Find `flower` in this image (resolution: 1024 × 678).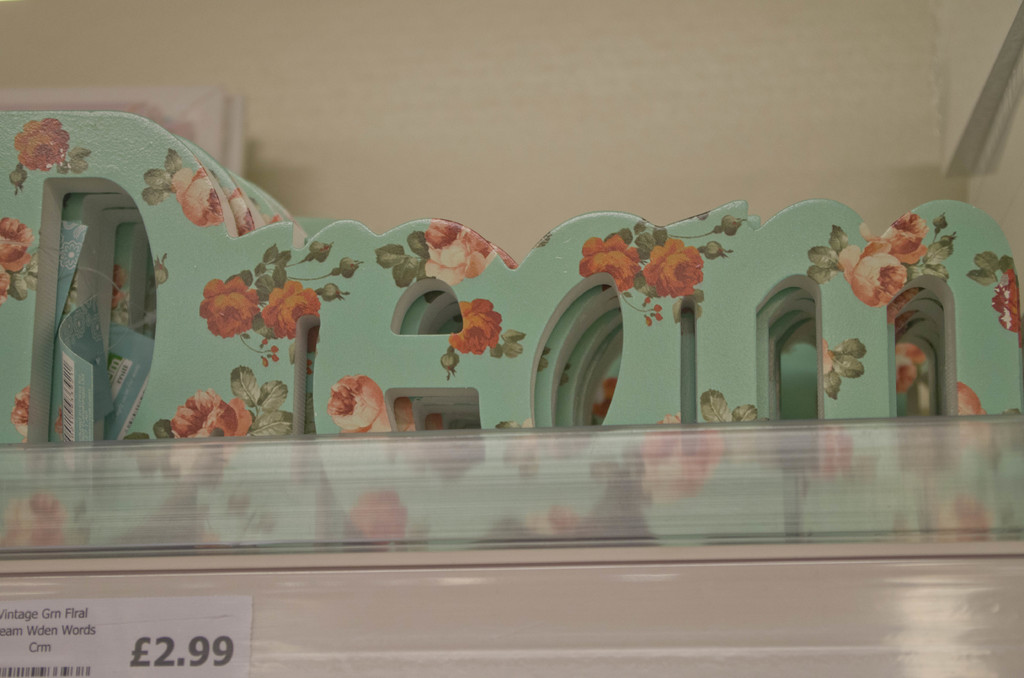
box=[956, 381, 989, 419].
